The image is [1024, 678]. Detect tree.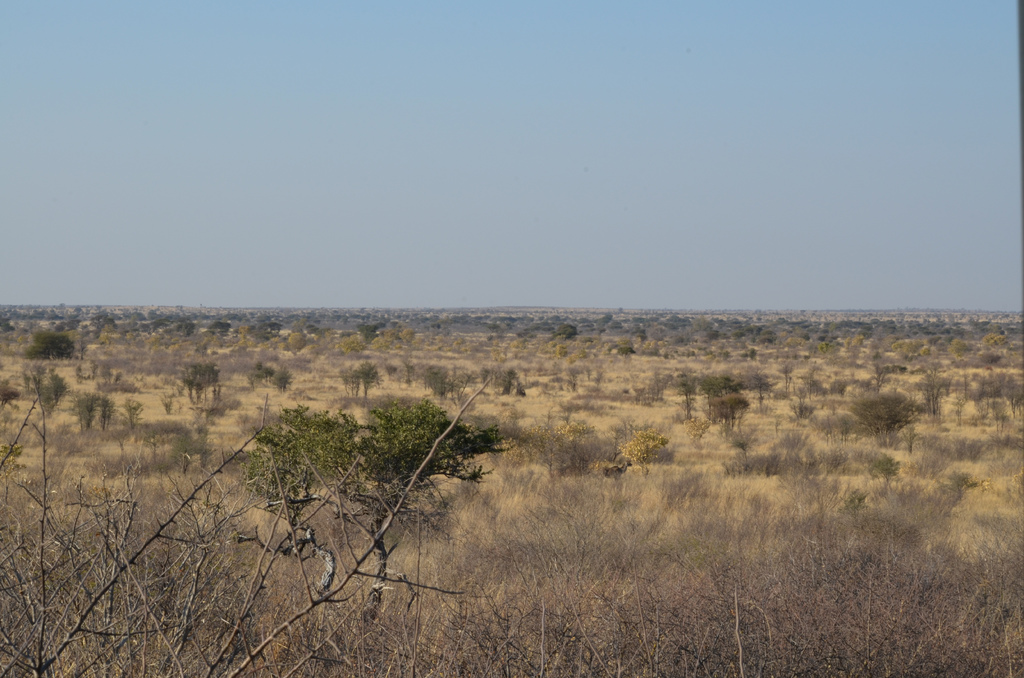
Detection: (left=84, top=306, right=117, bottom=344).
